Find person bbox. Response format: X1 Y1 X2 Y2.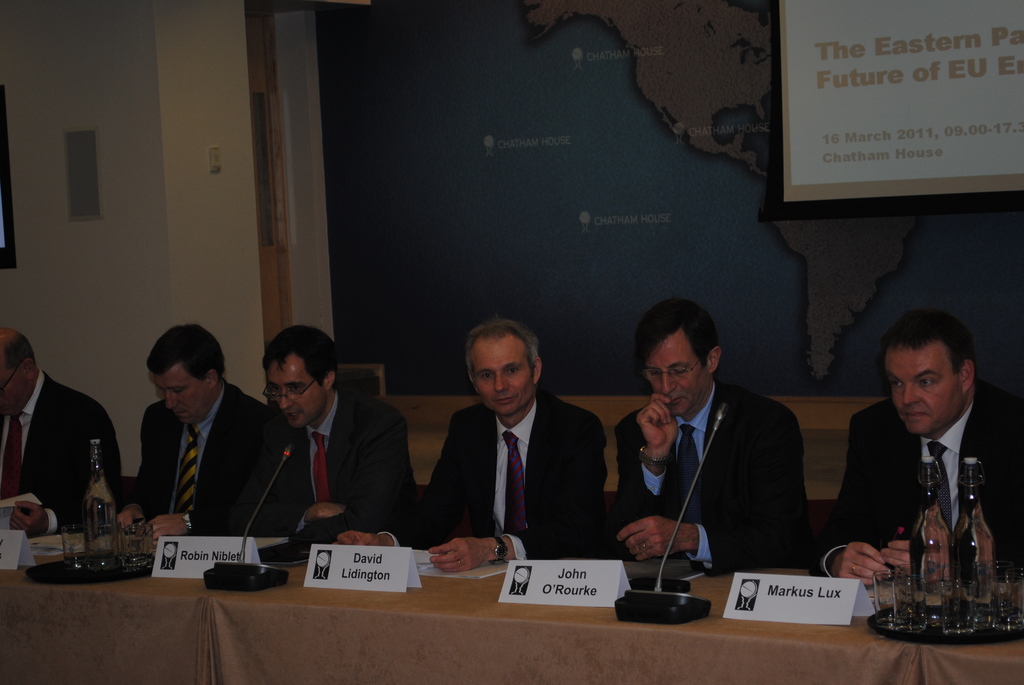
116 320 276 535.
